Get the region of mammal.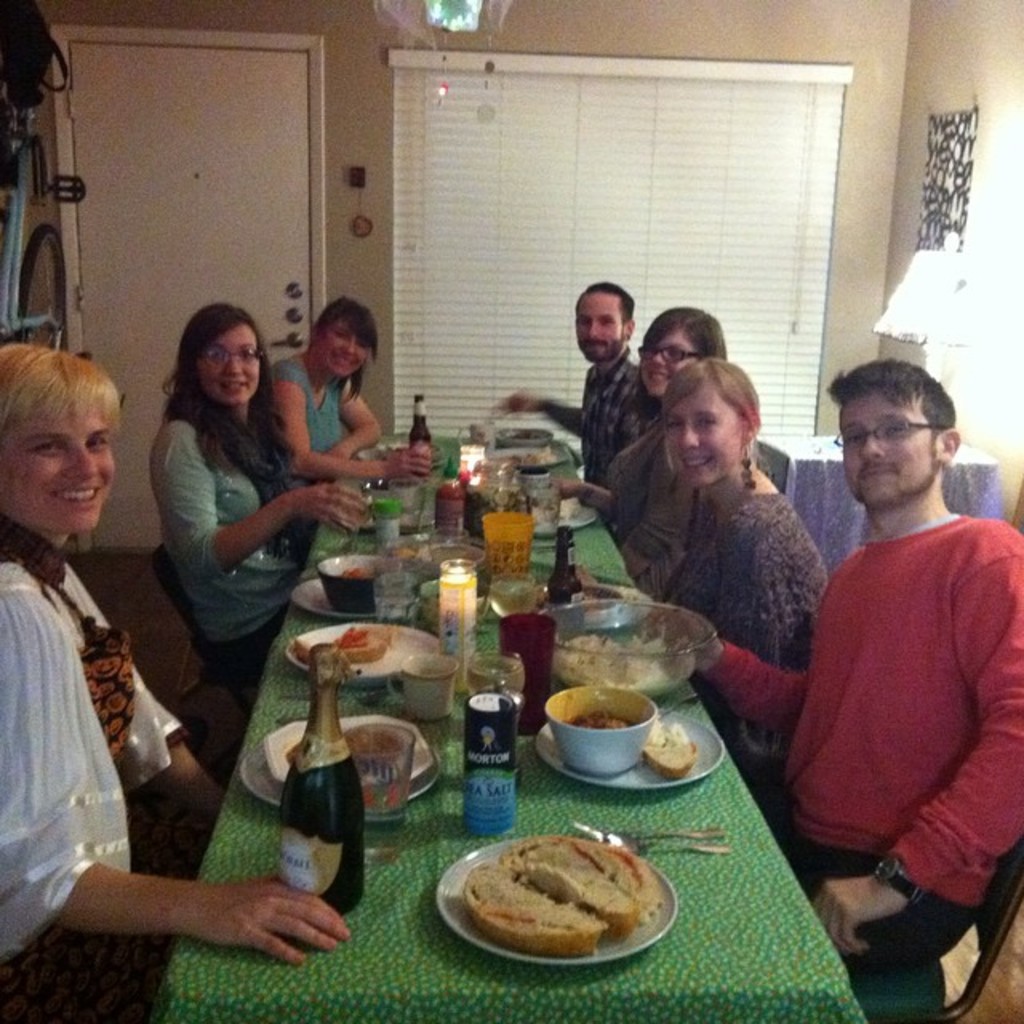
bbox(269, 294, 434, 522).
